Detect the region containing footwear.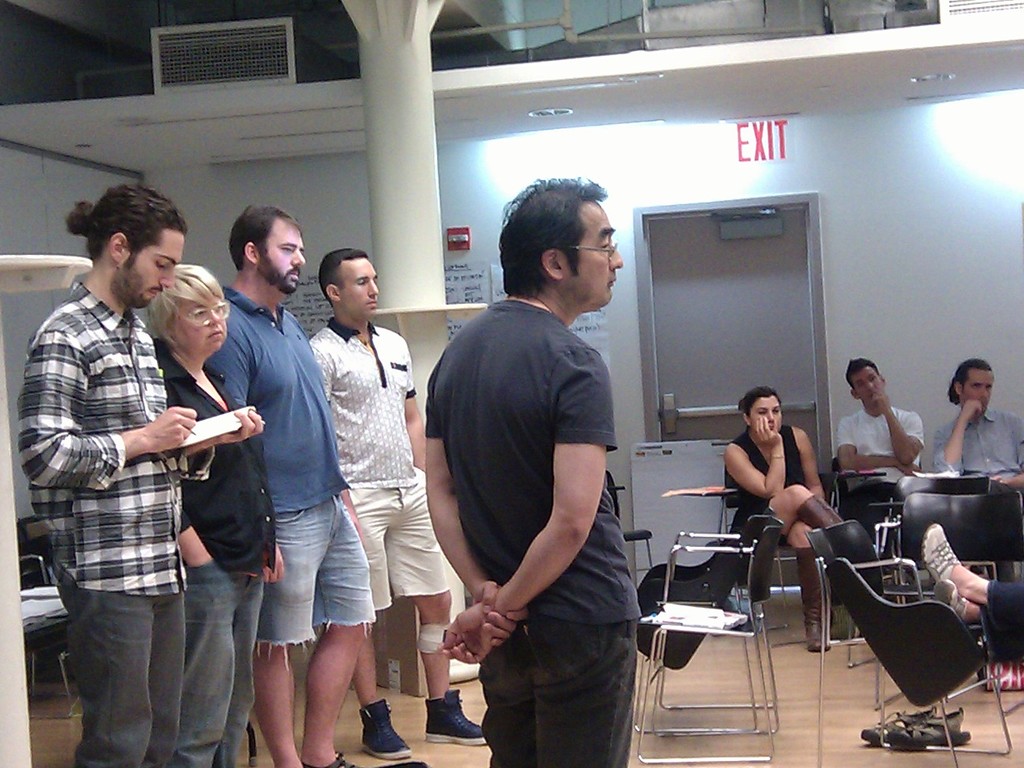
rect(358, 697, 414, 758).
